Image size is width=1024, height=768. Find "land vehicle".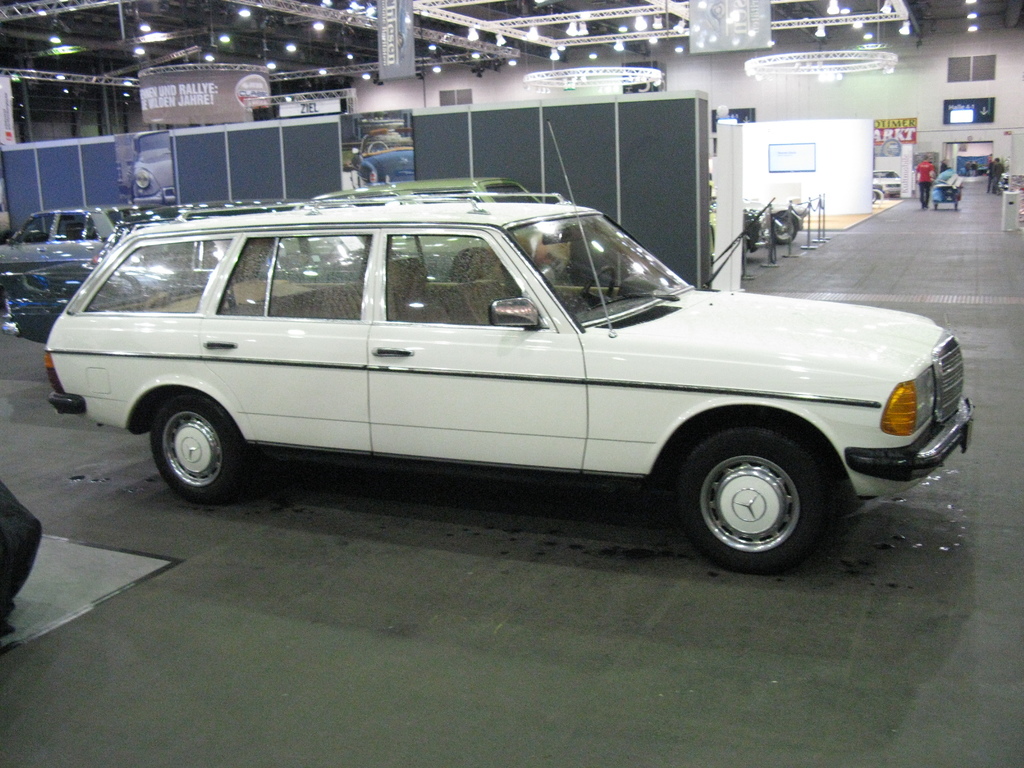
Rect(871, 167, 902, 198).
